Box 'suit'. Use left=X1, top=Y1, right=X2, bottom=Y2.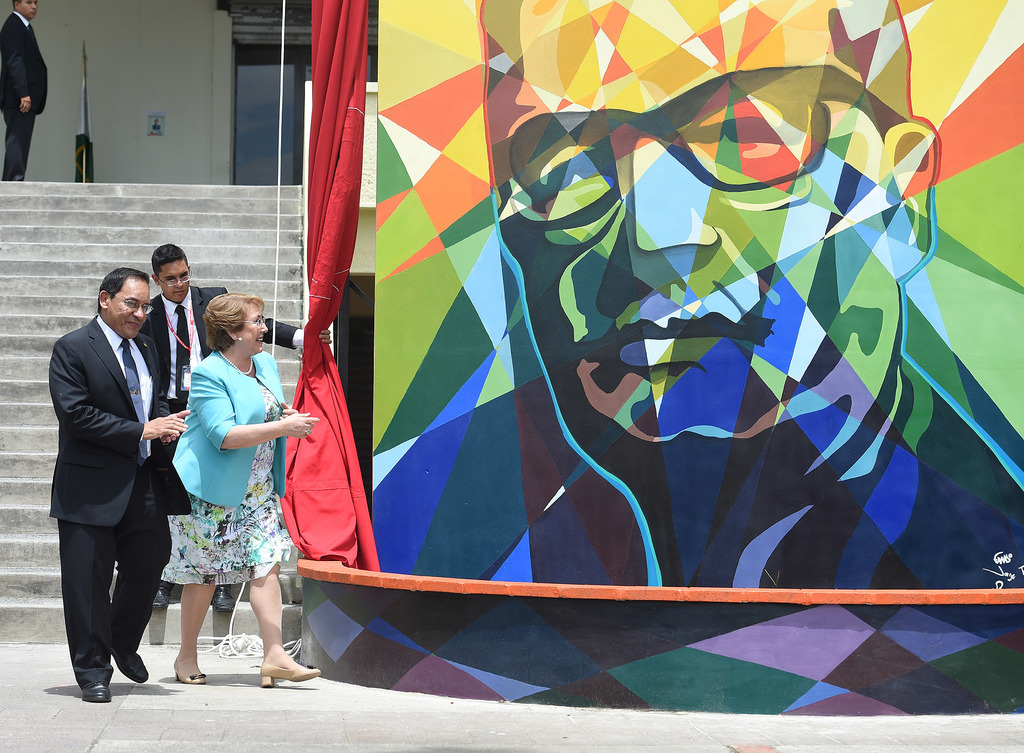
left=0, top=11, right=47, bottom=180.
